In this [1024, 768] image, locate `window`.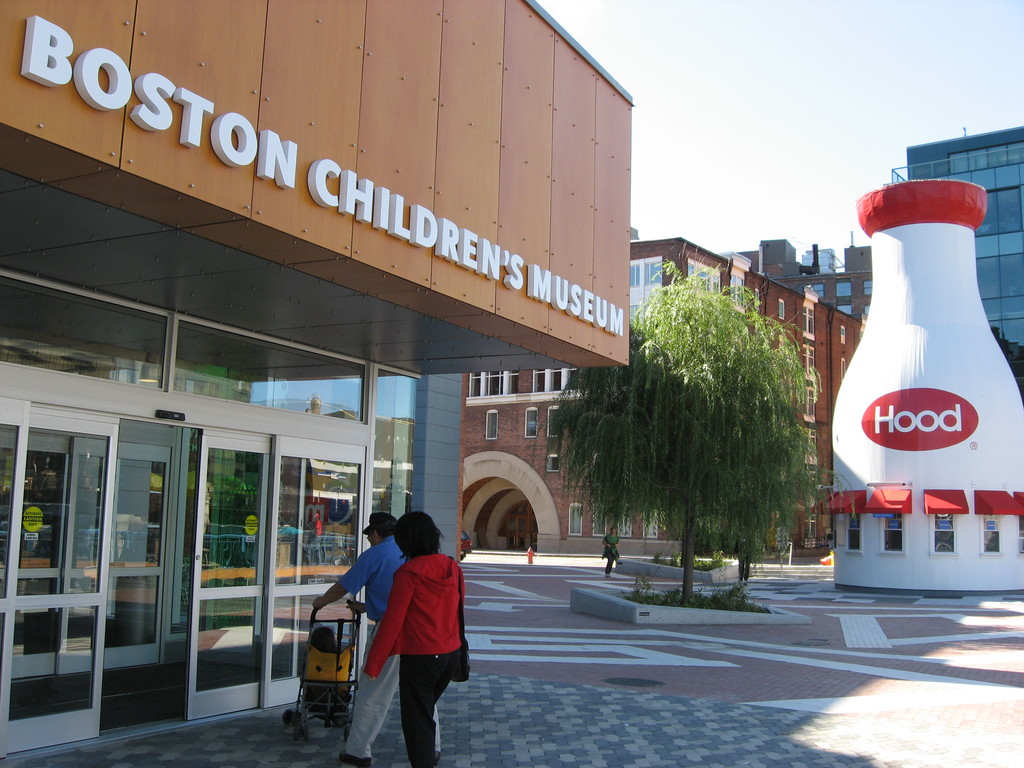
Bounding box: [774, 301, 788, 323].
